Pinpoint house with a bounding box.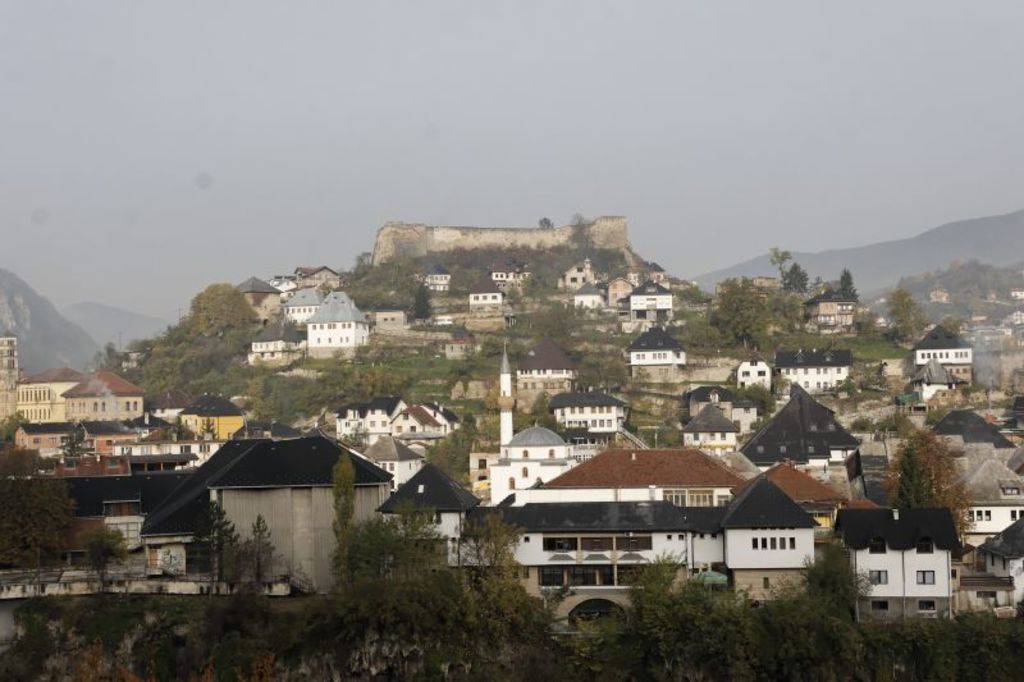
pyautogui.locateOnScreen(138, 402, 419, 590).
